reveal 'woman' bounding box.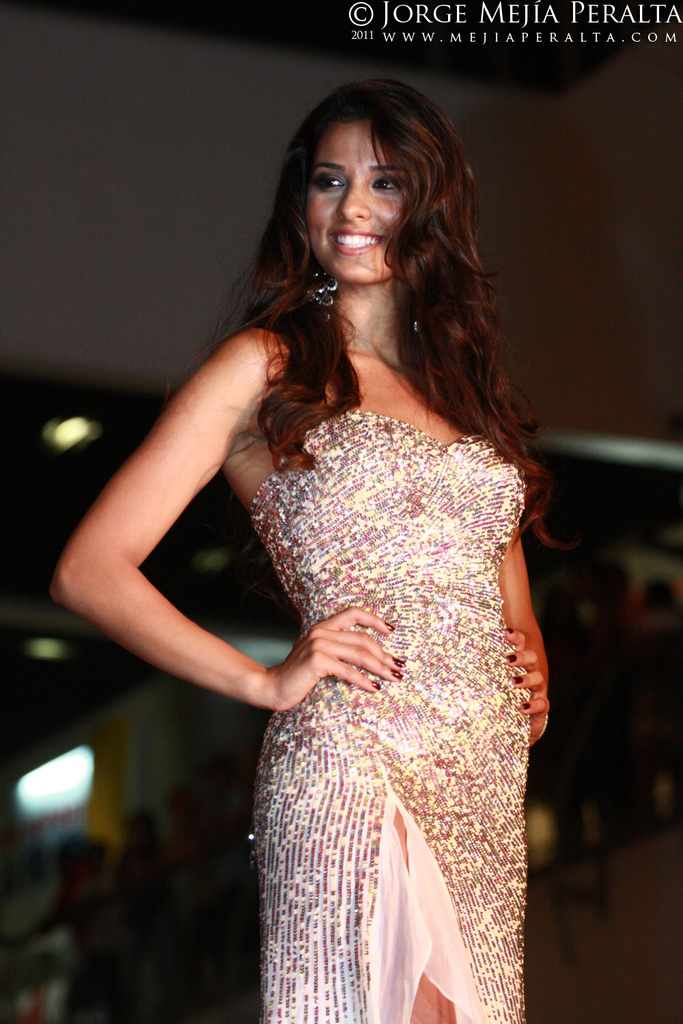
Revealed: 152 67 613 1023.
